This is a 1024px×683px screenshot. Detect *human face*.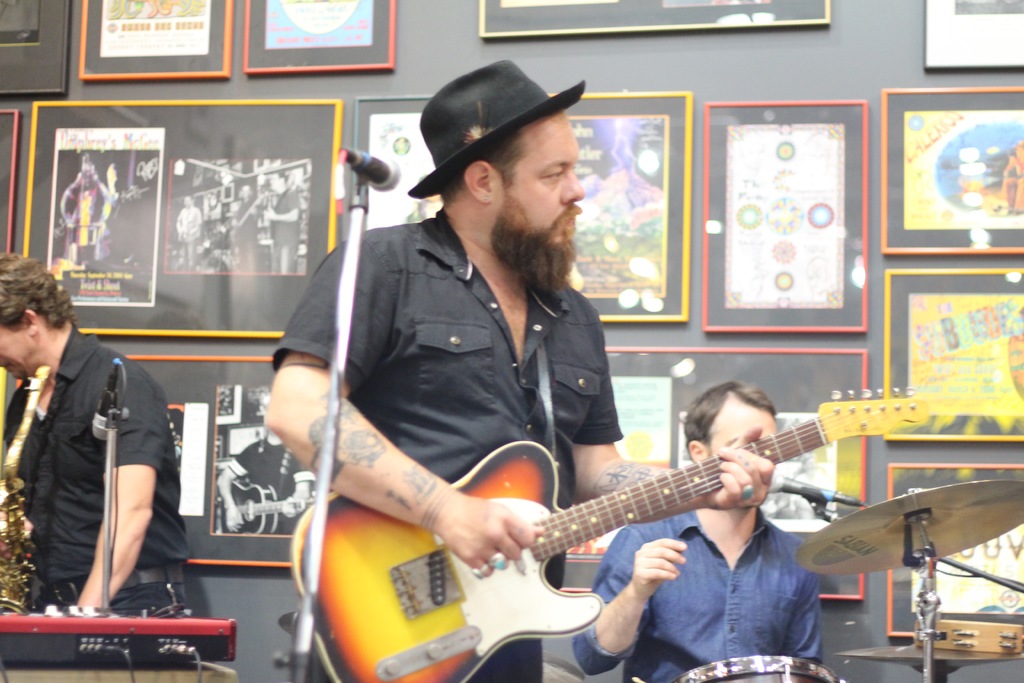
<box>502,110,586,273</box>.
